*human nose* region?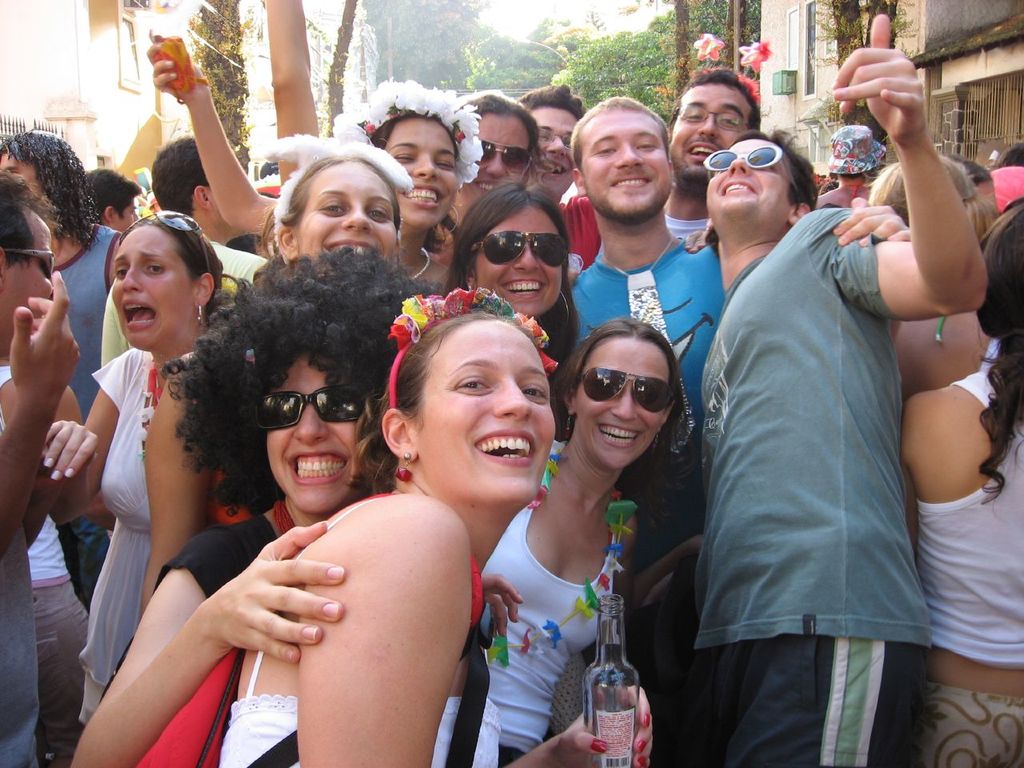
(x1=291, y1=402, x2=329, y2=442)
